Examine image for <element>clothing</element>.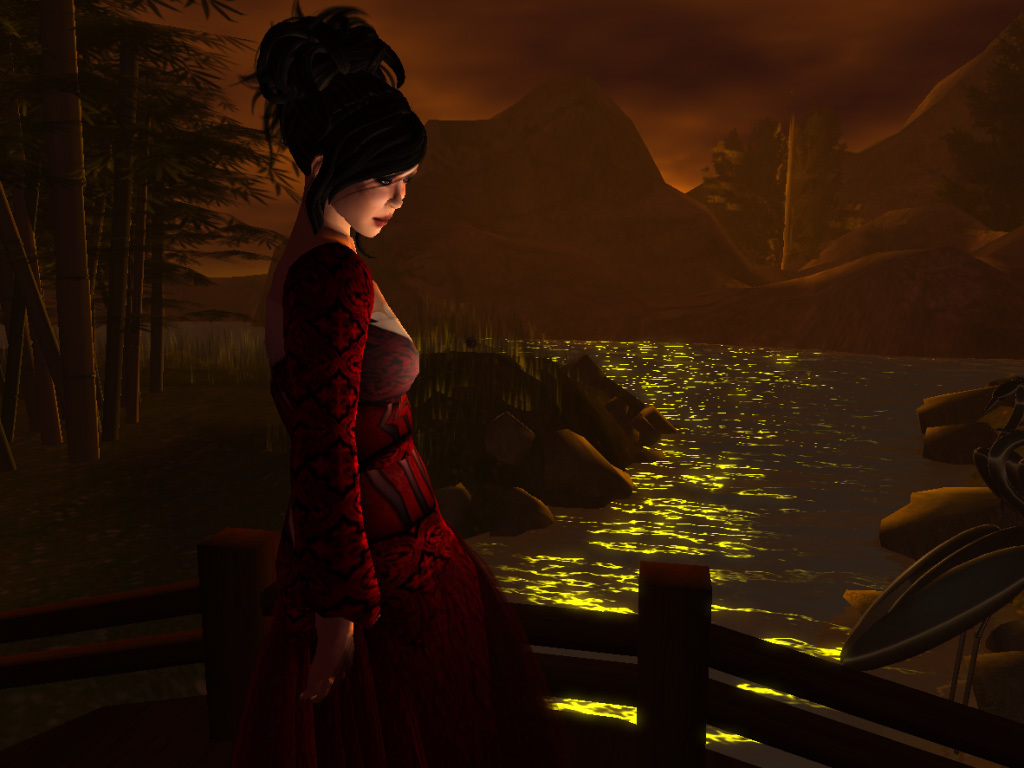
Examination result: bbox=(270, 200, 524, 667).
